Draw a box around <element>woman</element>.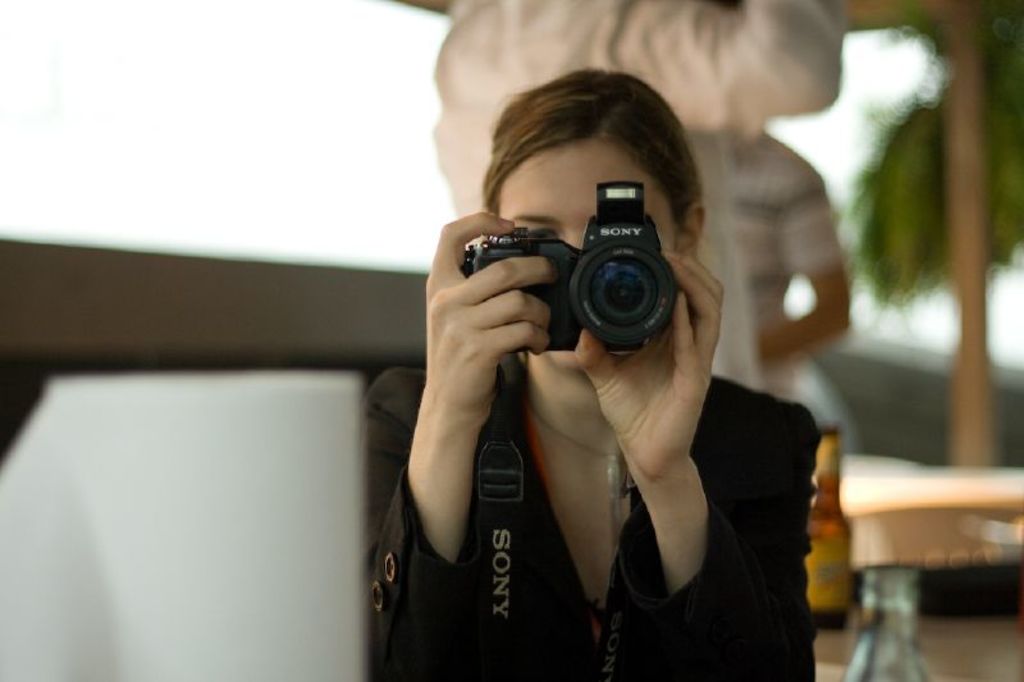
366 74 832 672.
